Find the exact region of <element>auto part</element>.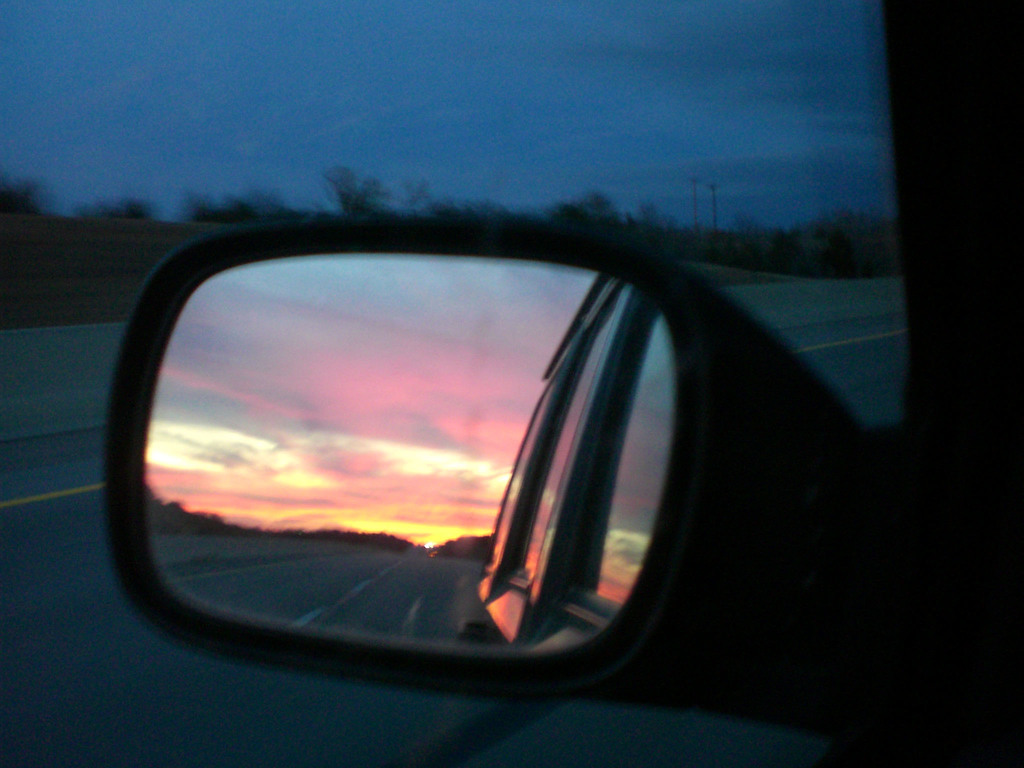
Exact region: <region>100, 227, 909, 749</region>.
